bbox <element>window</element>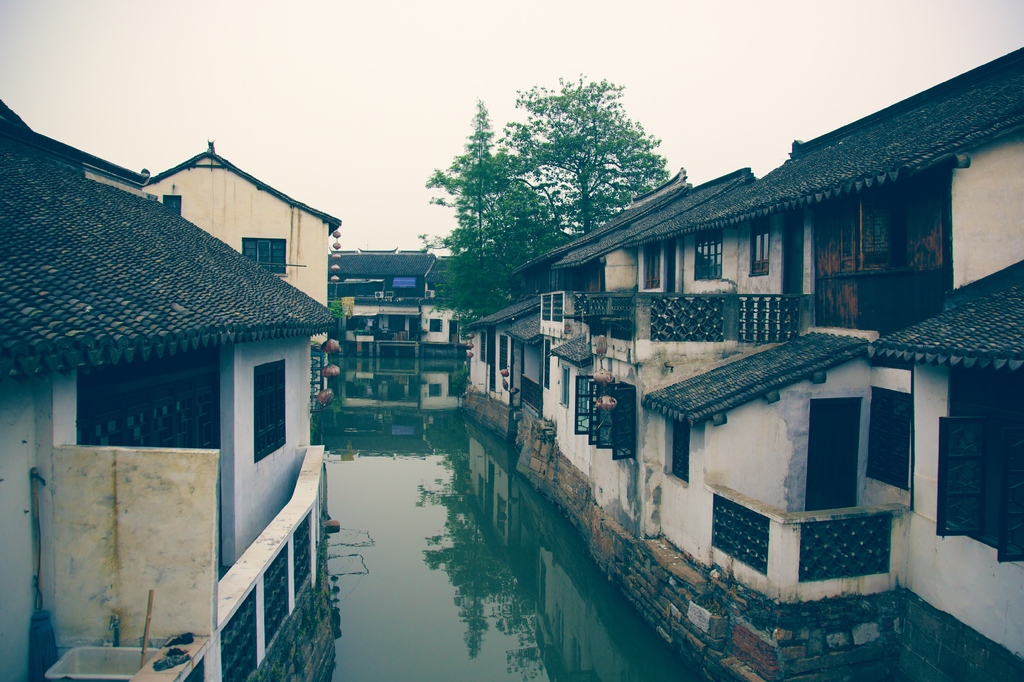
(x1=166, y1=195, x2=186, y2=211)
